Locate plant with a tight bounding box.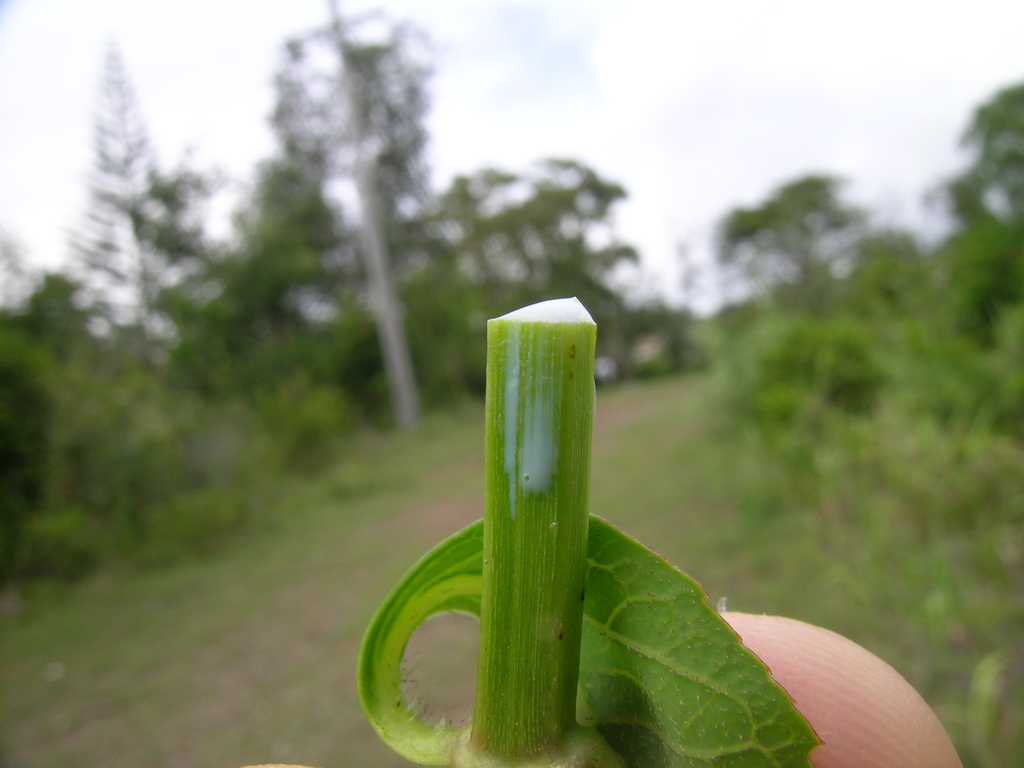
crop(697, 172, 893, 357).
